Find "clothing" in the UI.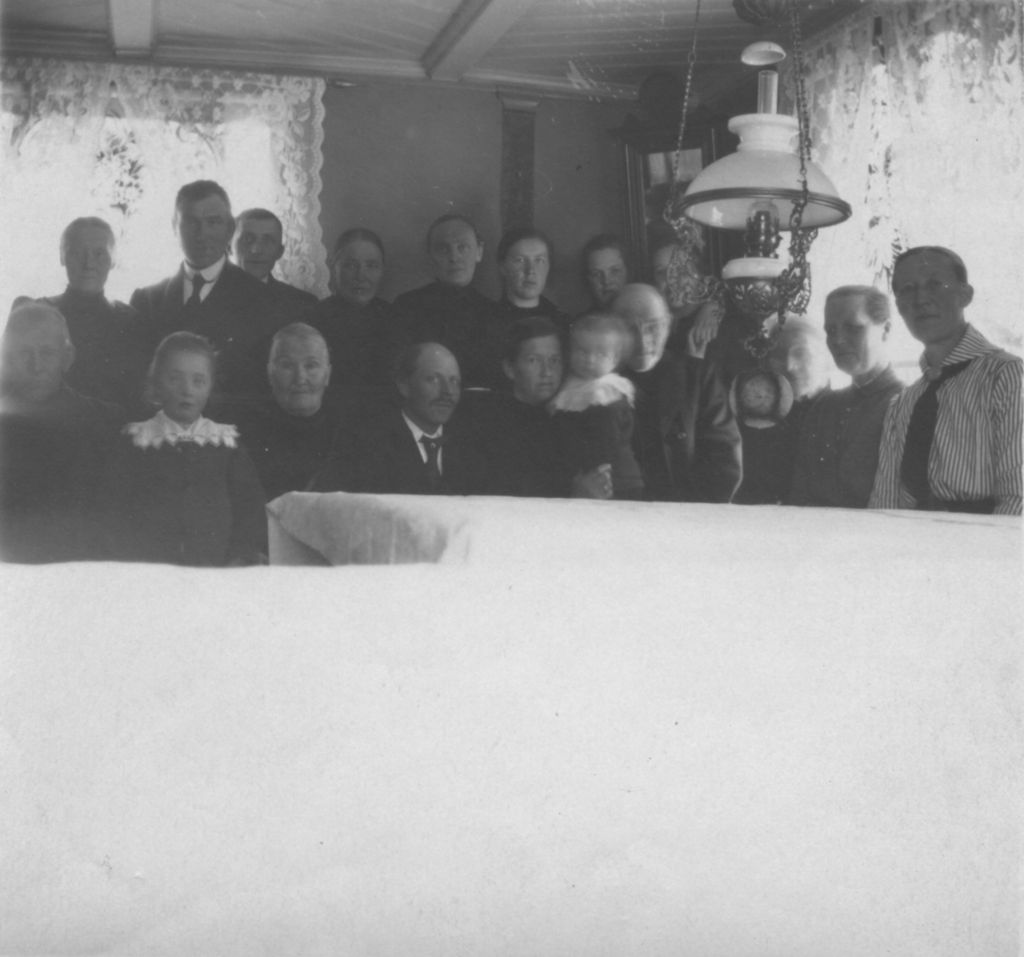
UI element at Rect(473, 392, 594, 506).
